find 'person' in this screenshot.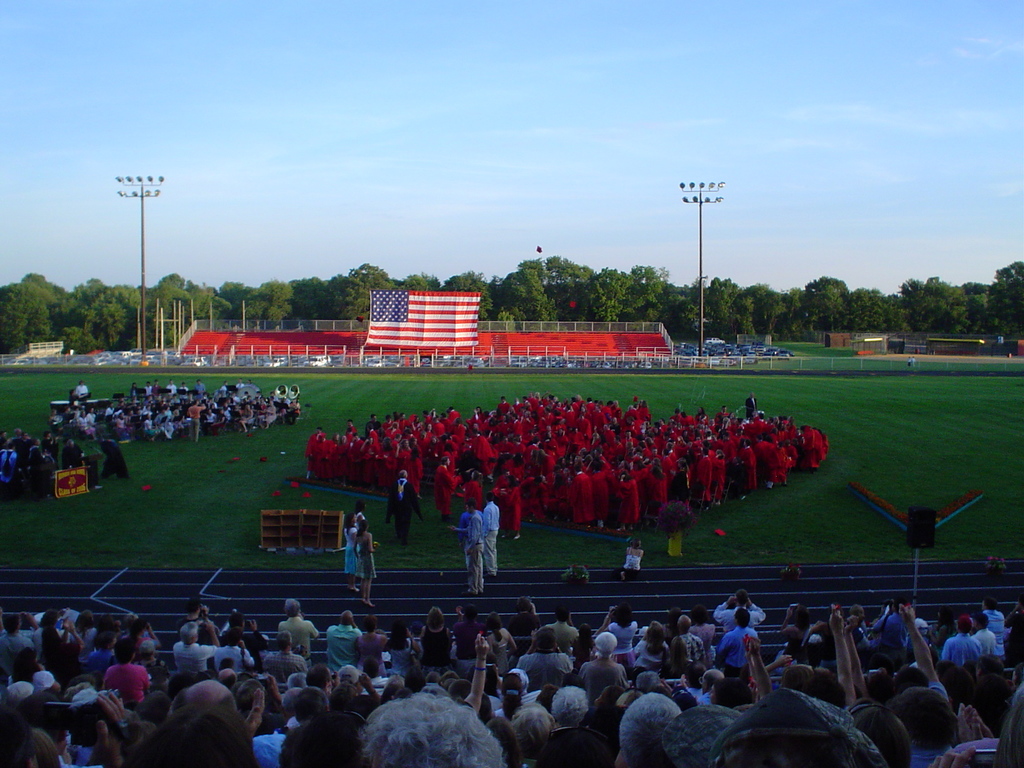
The bounding box for 'person' is detection(340, 508, 366, 577).
